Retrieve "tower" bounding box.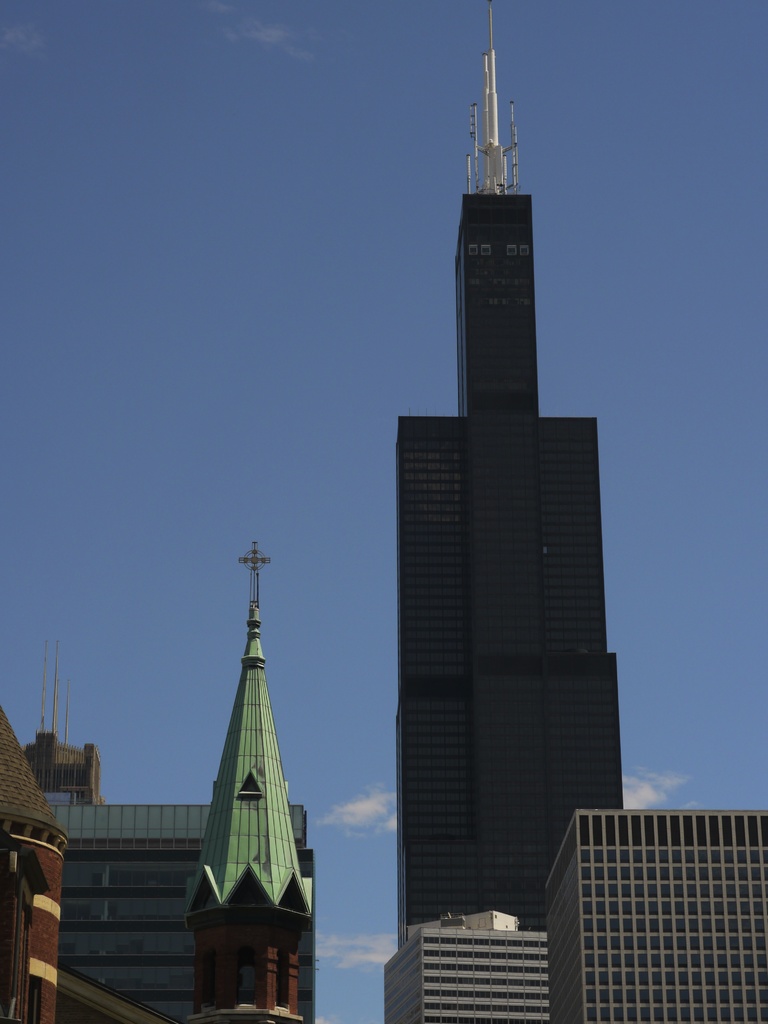
Bounding box: bbox(551, 808, 767, 1023).
